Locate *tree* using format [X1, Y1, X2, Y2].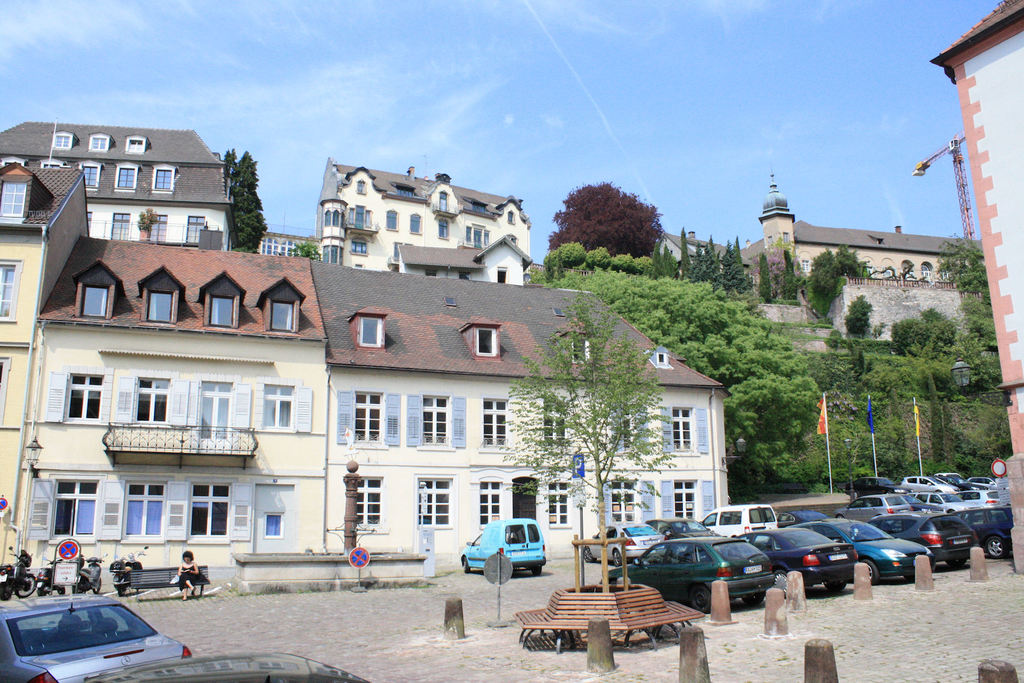
[938, 234, 995, 332].
